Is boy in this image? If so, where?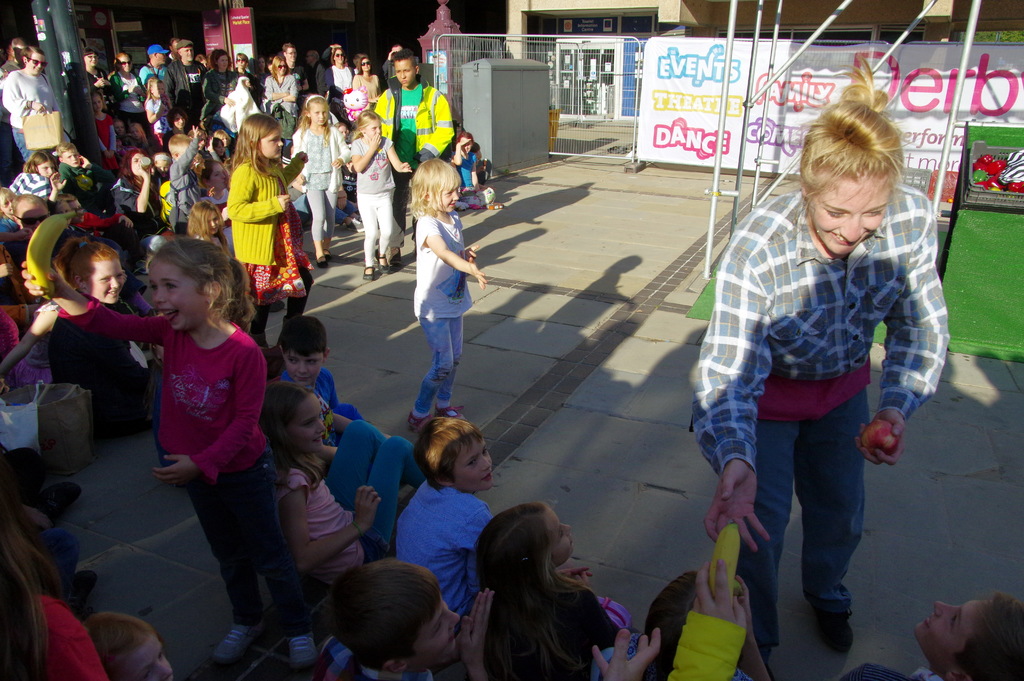
Yes, at <bbox>170, 126, 198, 234</bbox>.
